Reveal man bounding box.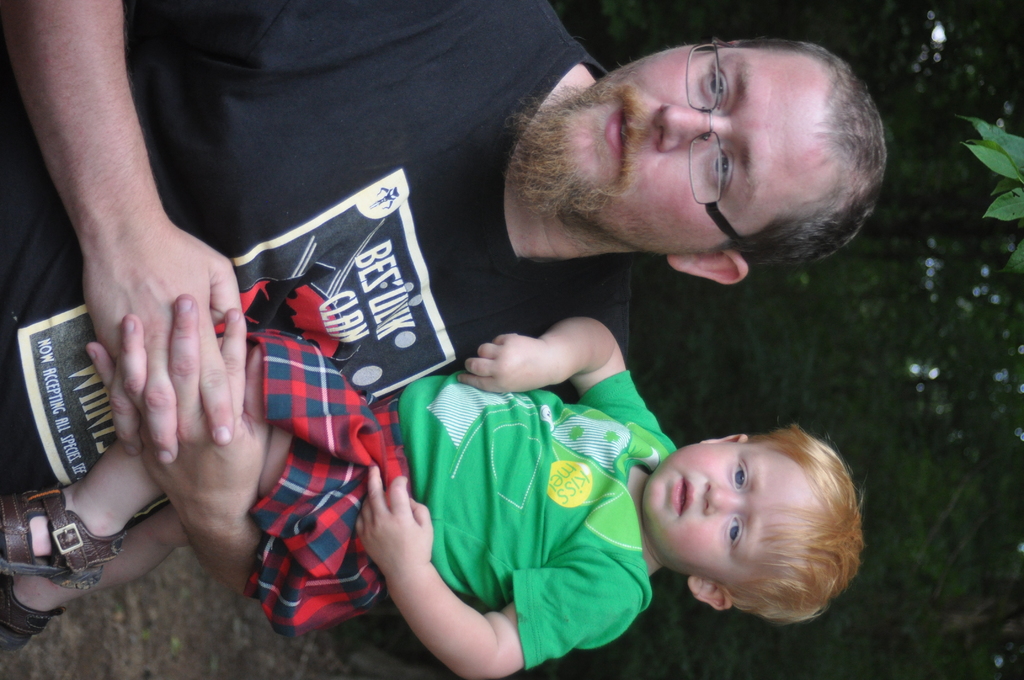
Revealed: left=1, top=0, right=885, bottom=654.
